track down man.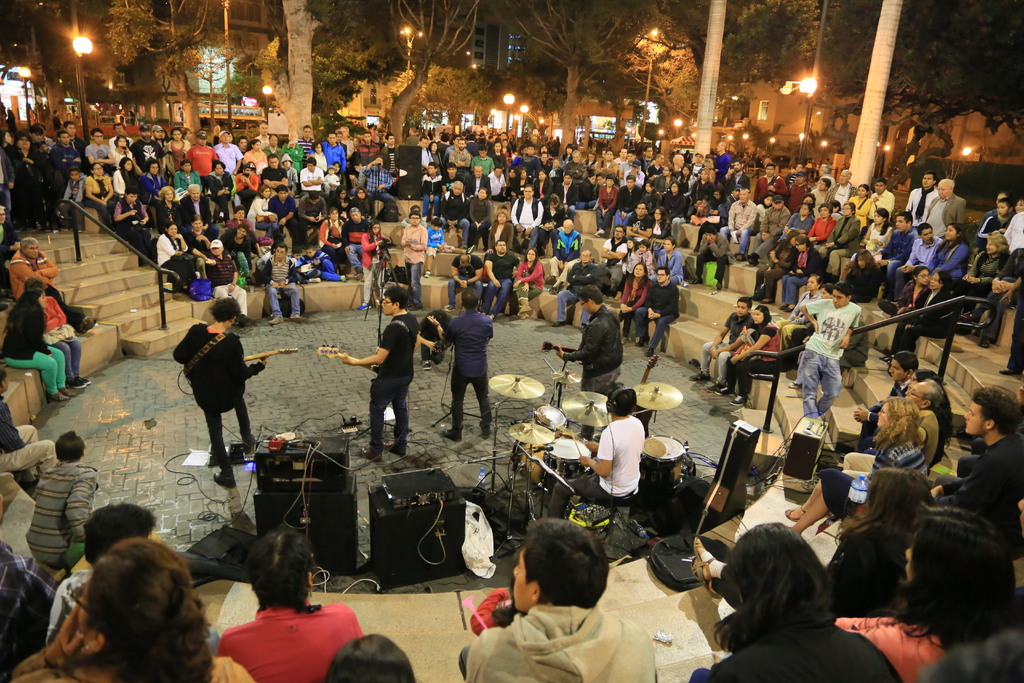
Tracked to bbox(446, 138, 472, 185).
